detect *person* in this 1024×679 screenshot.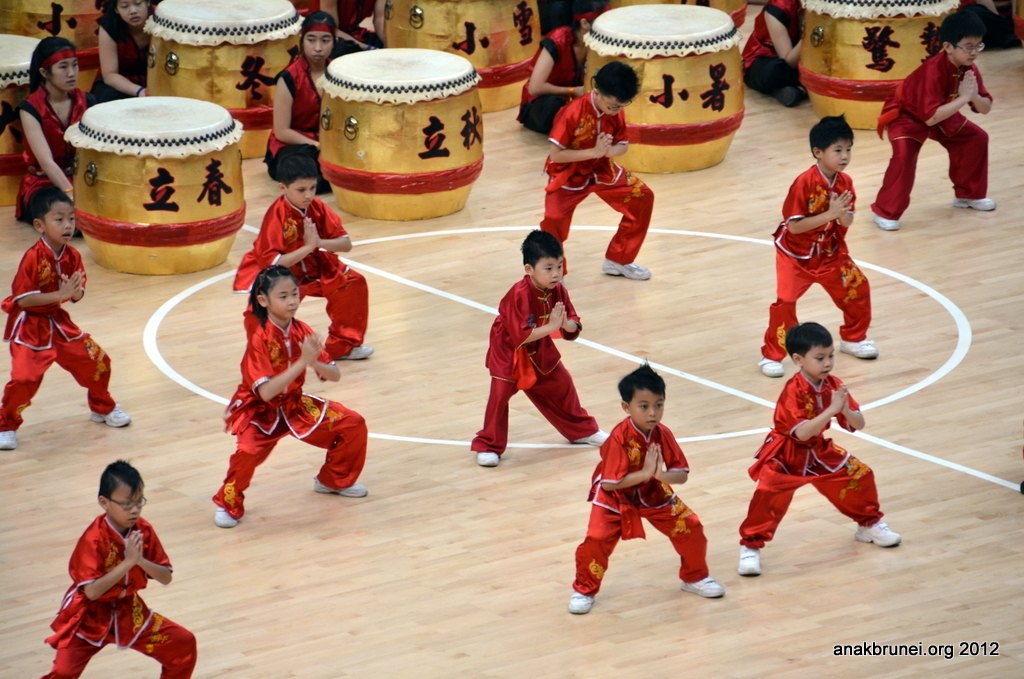
Detection: select_region(512, 5, 605, 140).
